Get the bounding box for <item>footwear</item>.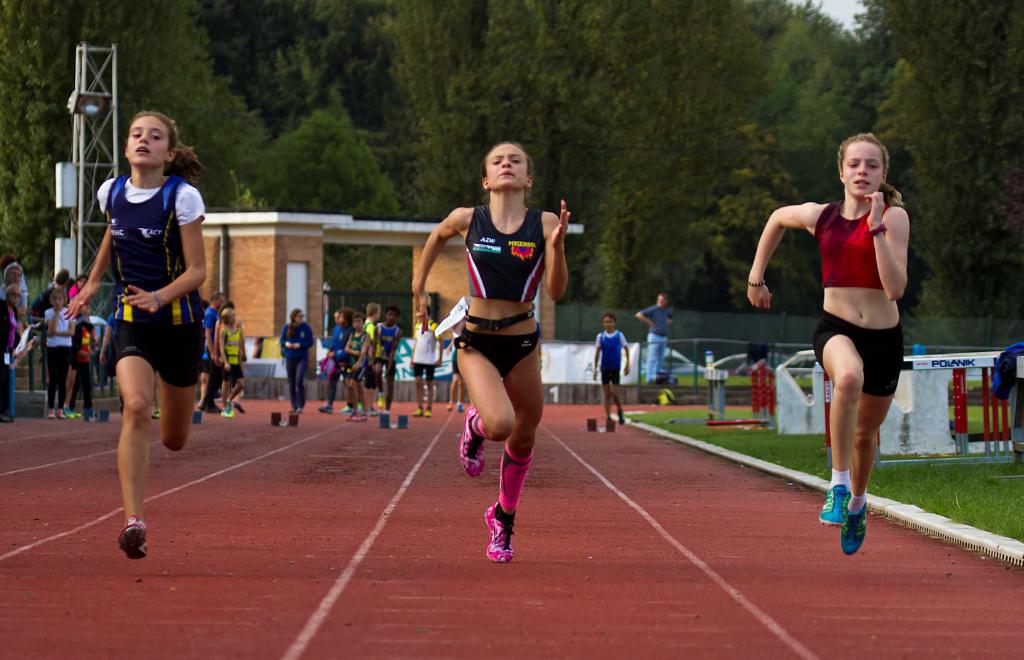
locate(46, 407, 57, 419).
